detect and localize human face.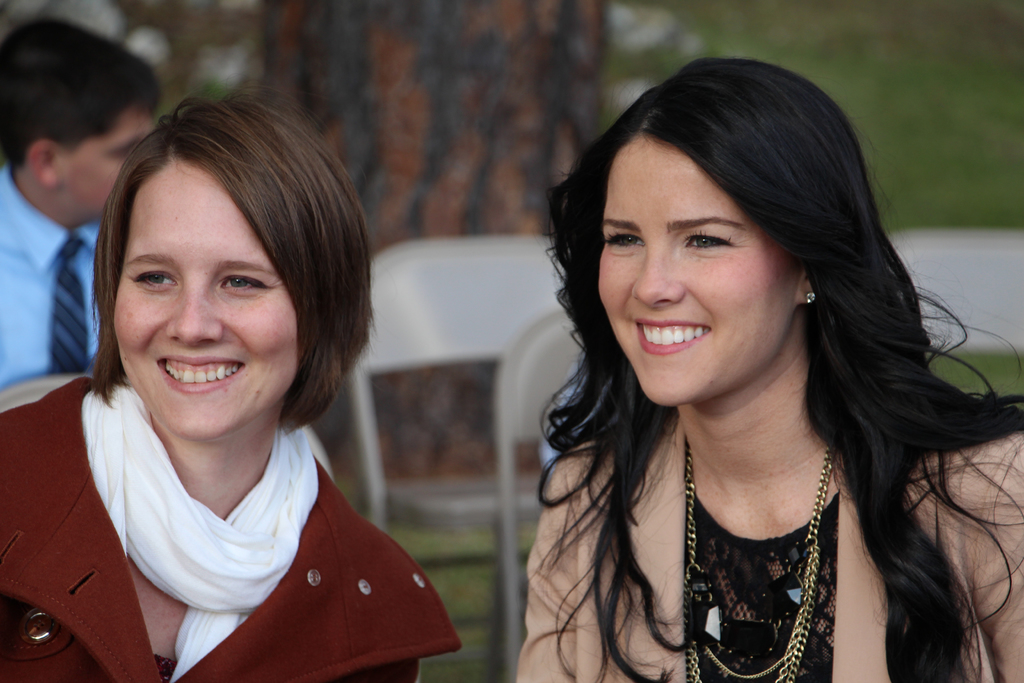
Localized at locate(595, 133, 803, 411).
